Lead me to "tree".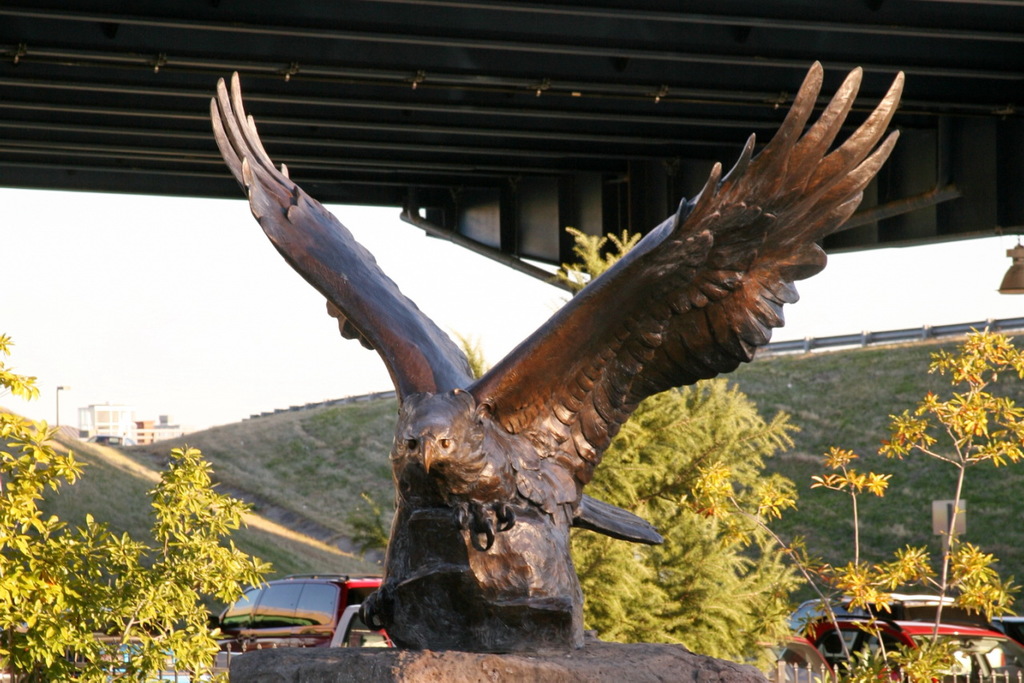
Lead to <bbox>332, 225, 805, 671</bbox>.
